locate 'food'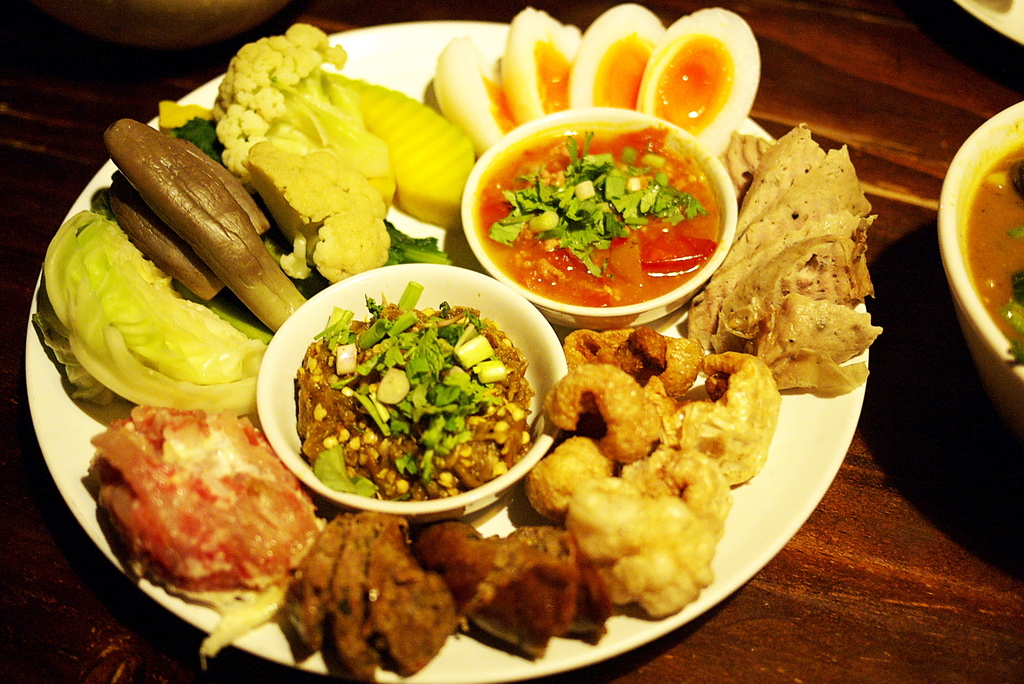
<box>640,4,760,159</box>
